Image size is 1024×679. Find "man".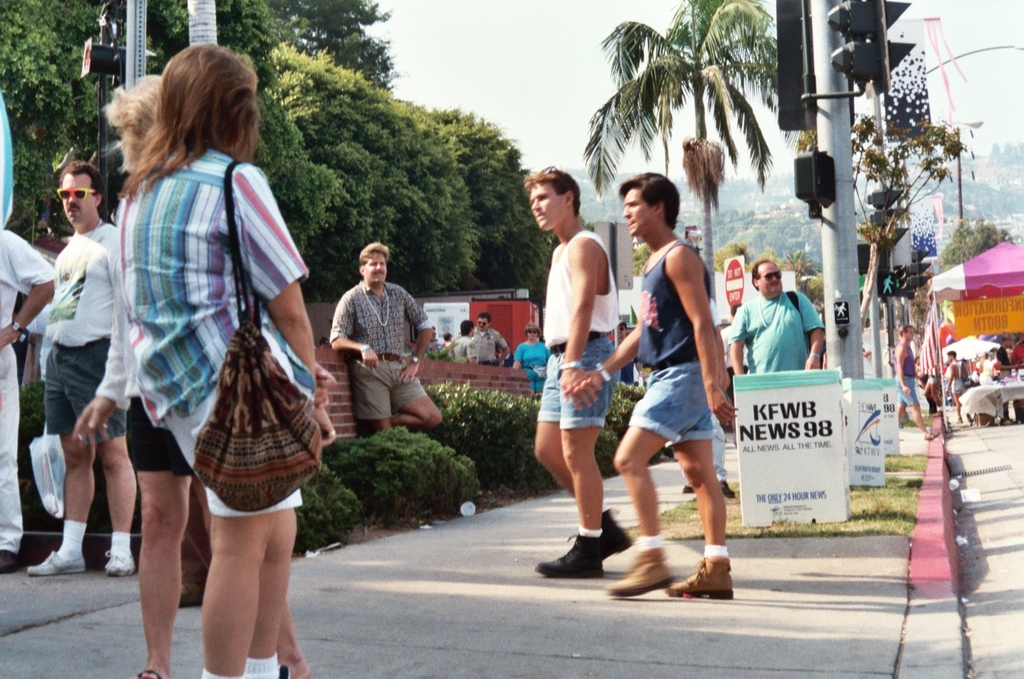
left=730, top=259, right=825, bottom=374.
